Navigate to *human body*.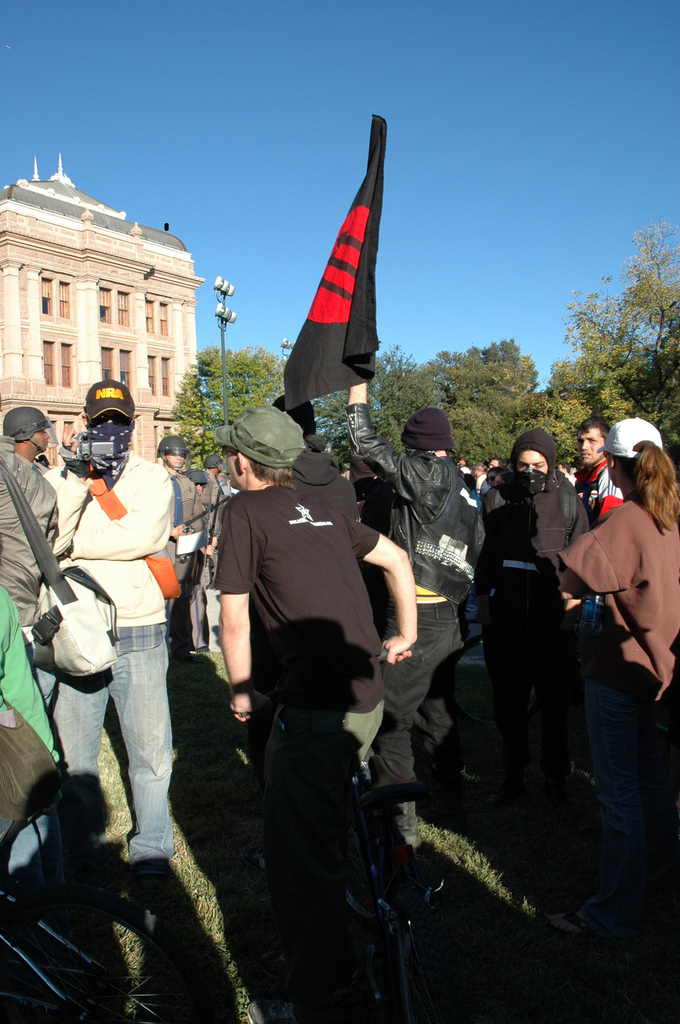
Navigation target: [x1=479, y1=420, x2=580, y2=644].
